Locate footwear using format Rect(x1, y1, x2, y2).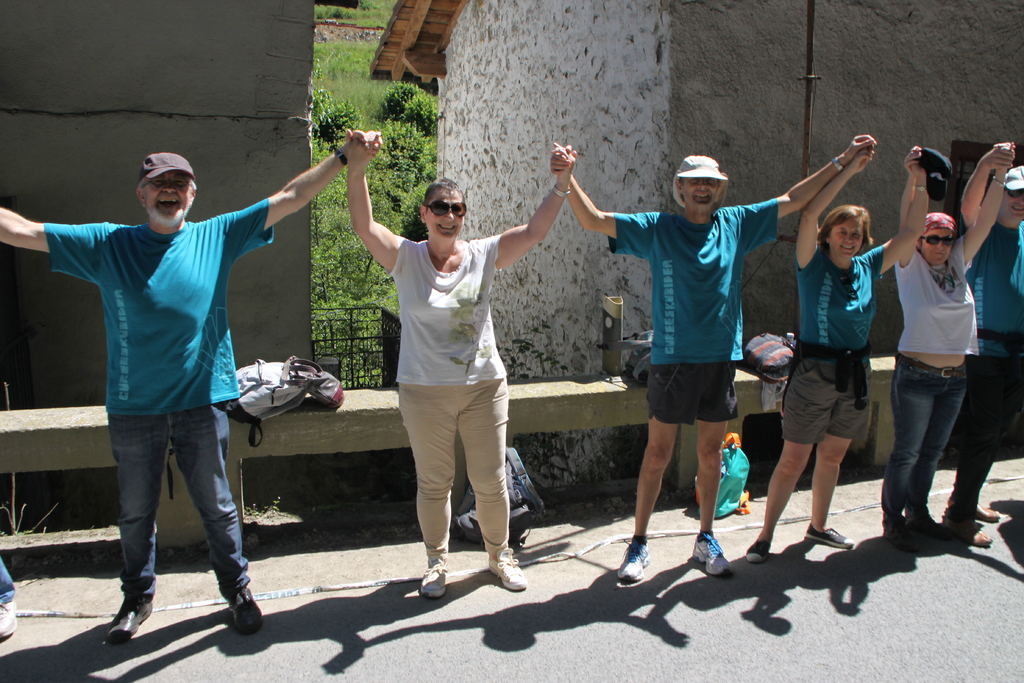
Rect(801, 520, 851, 548).
